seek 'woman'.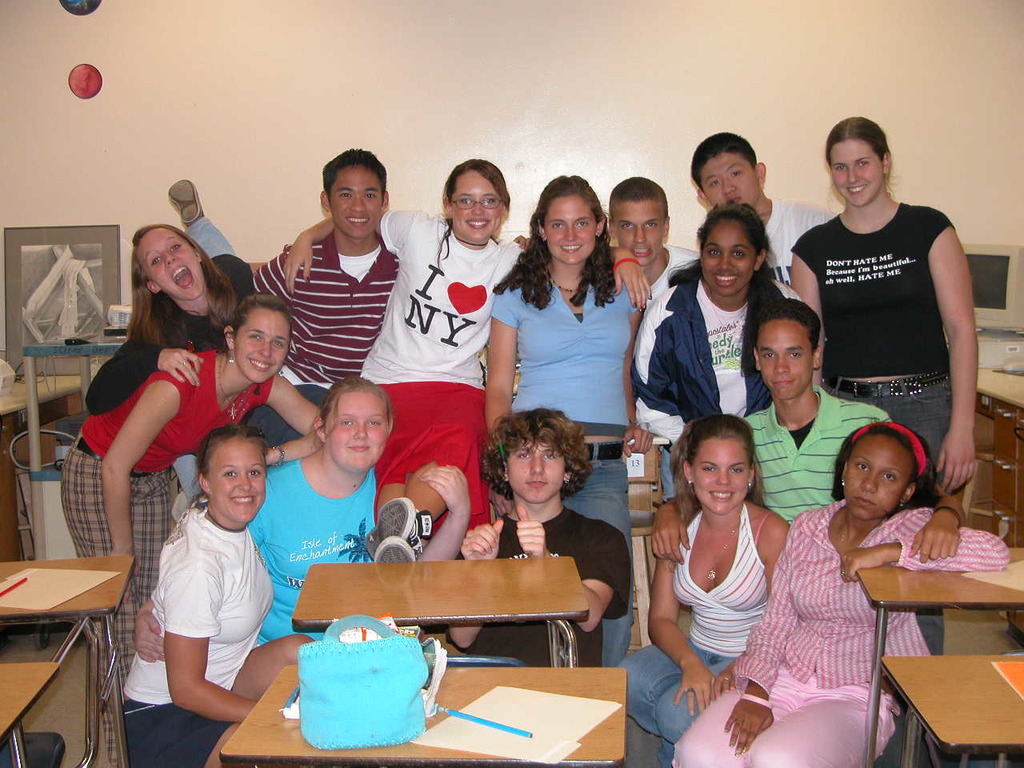
631 206 801 504.
